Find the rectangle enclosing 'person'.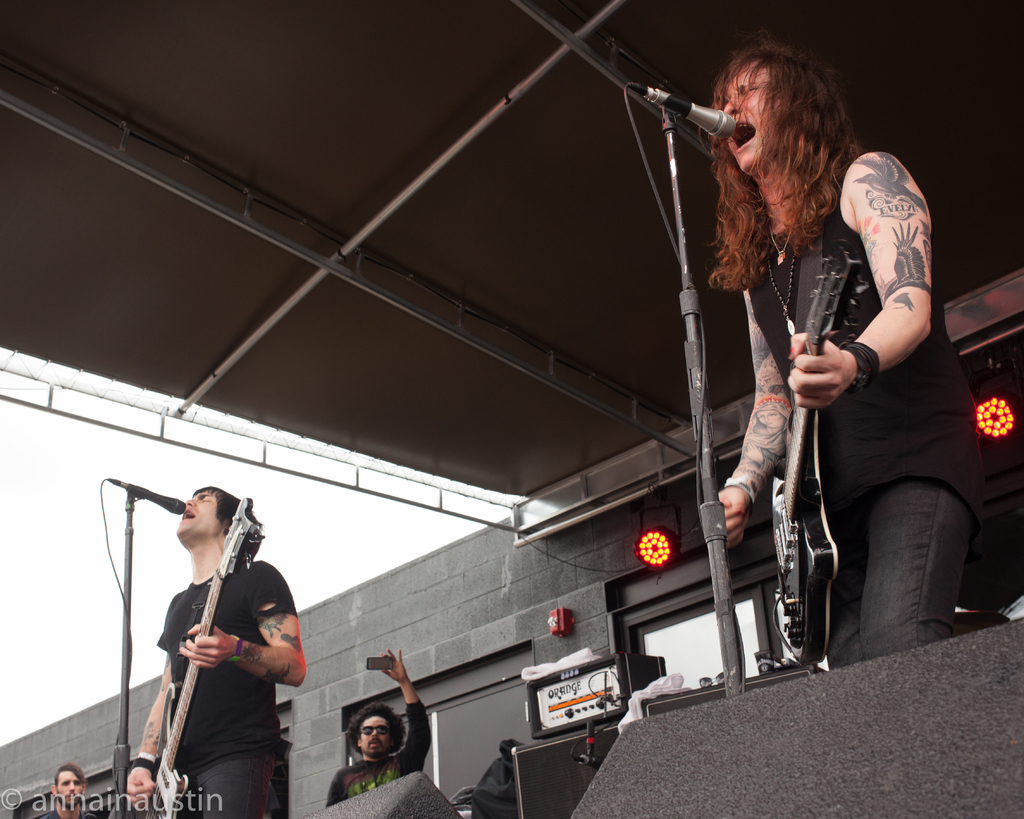
box=[719, 42, 984, 662].
